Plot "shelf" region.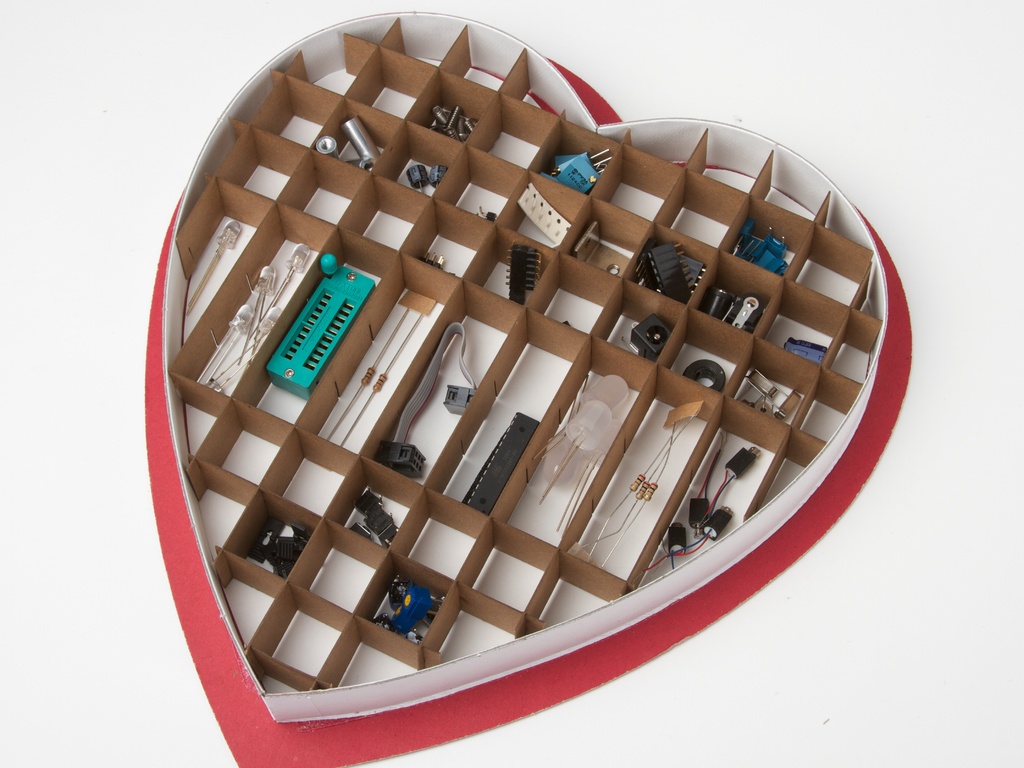
Plotted at (524, 552, 626, 630).
